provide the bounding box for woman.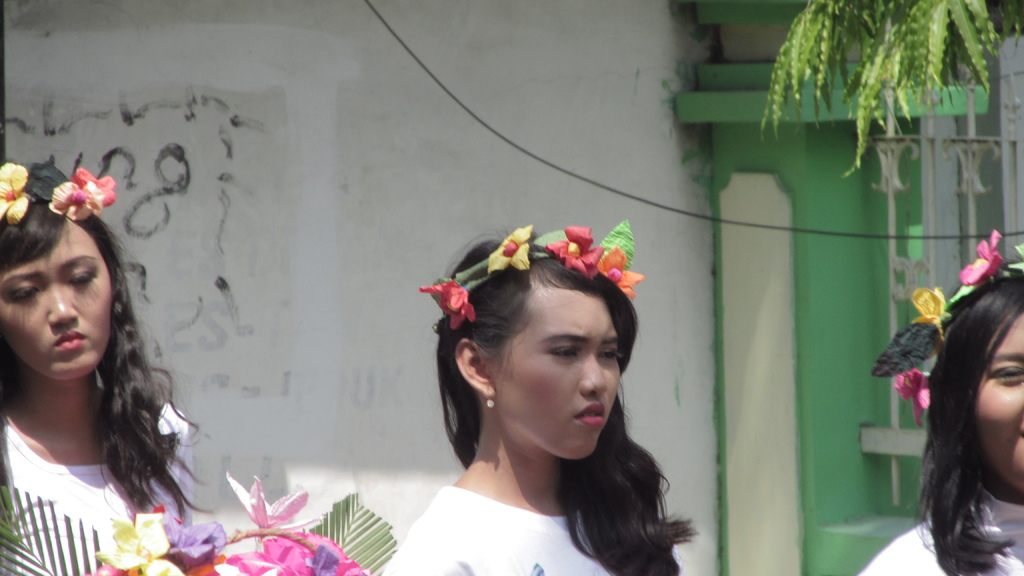
pyautogui.locateOnScreen(858, 230, 1023, 575).
